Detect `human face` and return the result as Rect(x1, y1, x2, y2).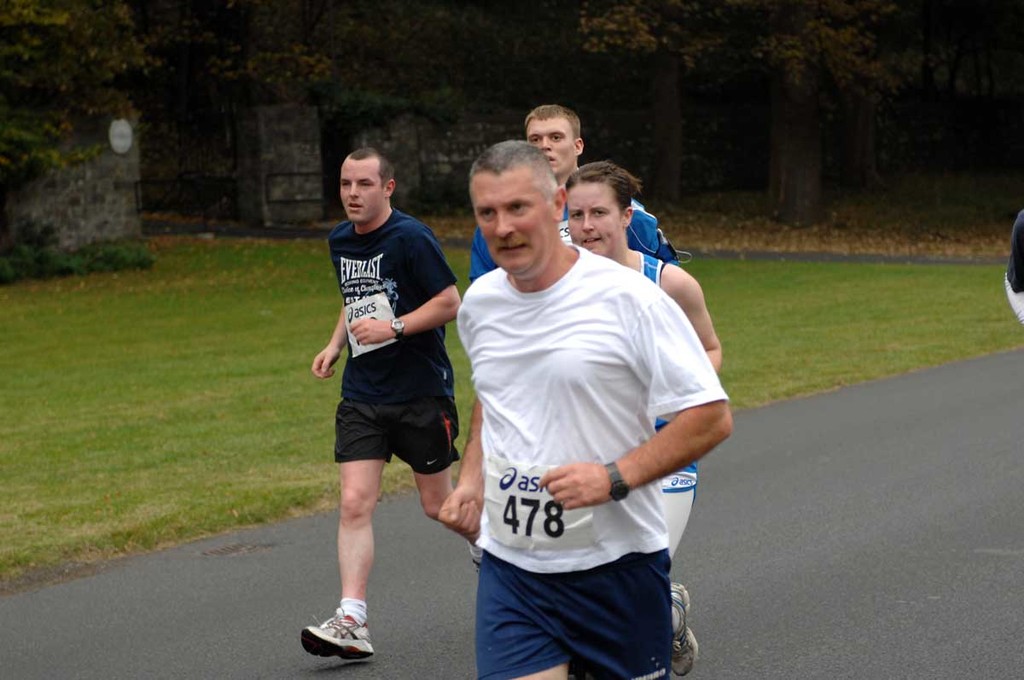
Rect(522, 120, 570, 178).
